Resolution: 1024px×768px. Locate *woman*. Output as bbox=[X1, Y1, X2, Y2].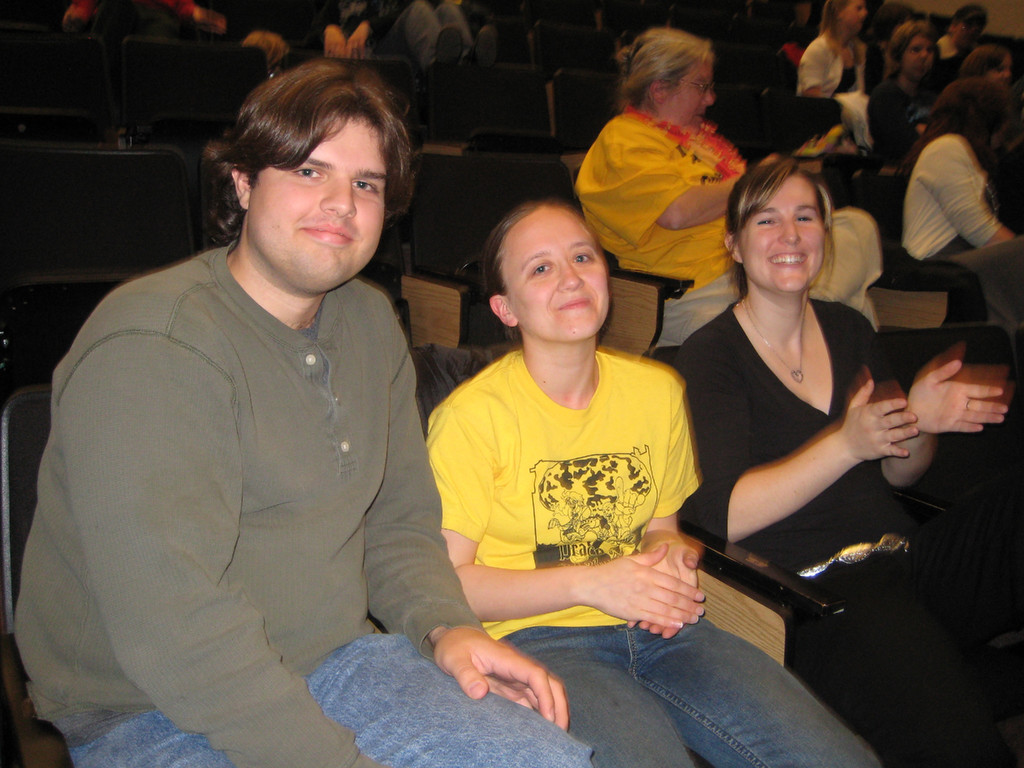
bbox=[899, 77, 1023, 353].
